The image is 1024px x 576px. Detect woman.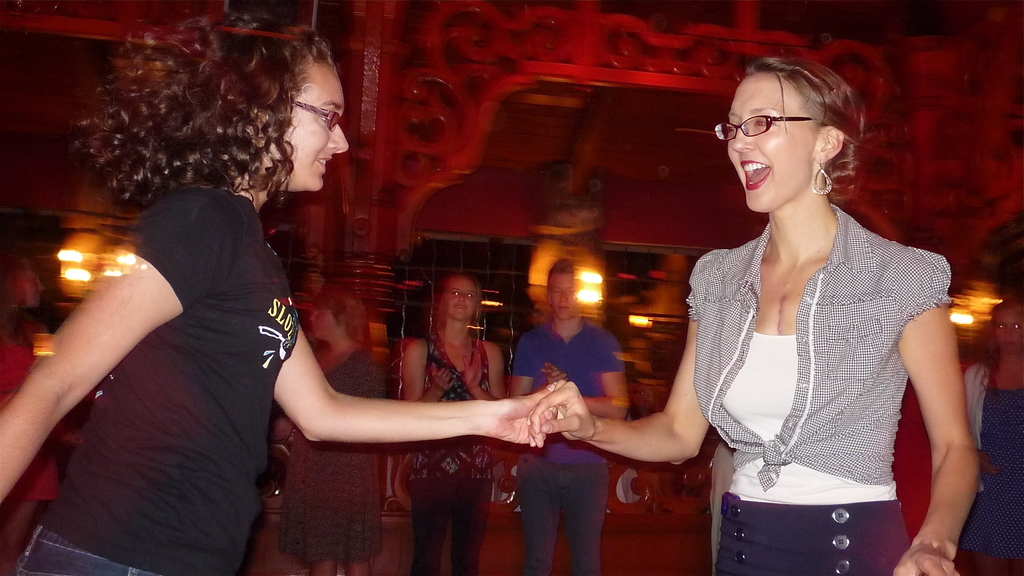
Detection: (0,3,557,575).
